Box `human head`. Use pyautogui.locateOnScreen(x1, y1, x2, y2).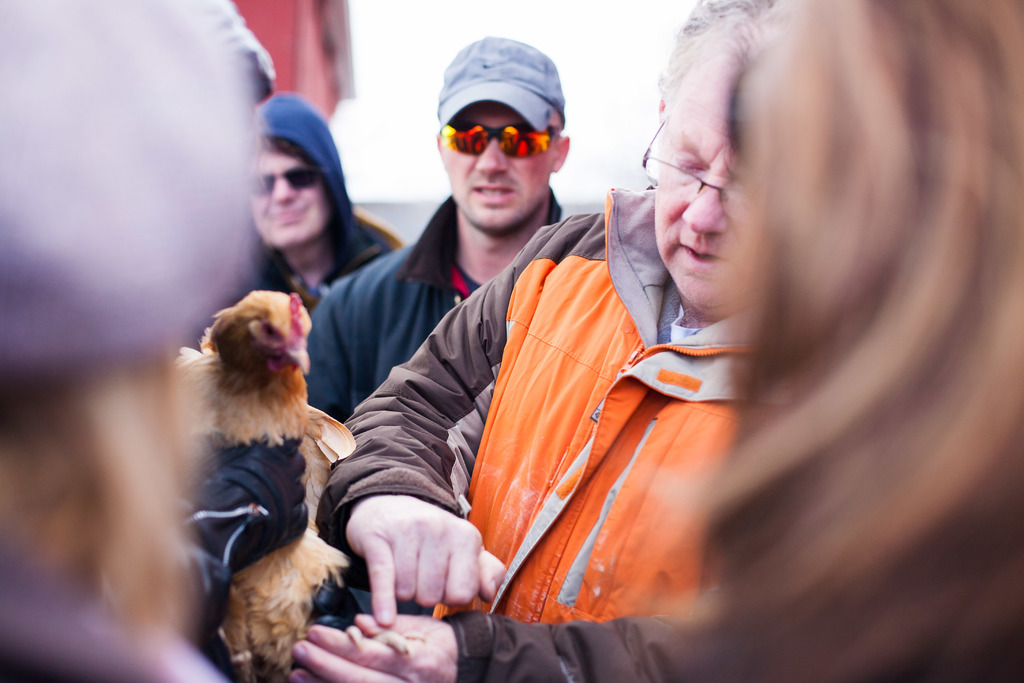
pyautogui.locateOnScreen(737, 1, 1023, 682).
